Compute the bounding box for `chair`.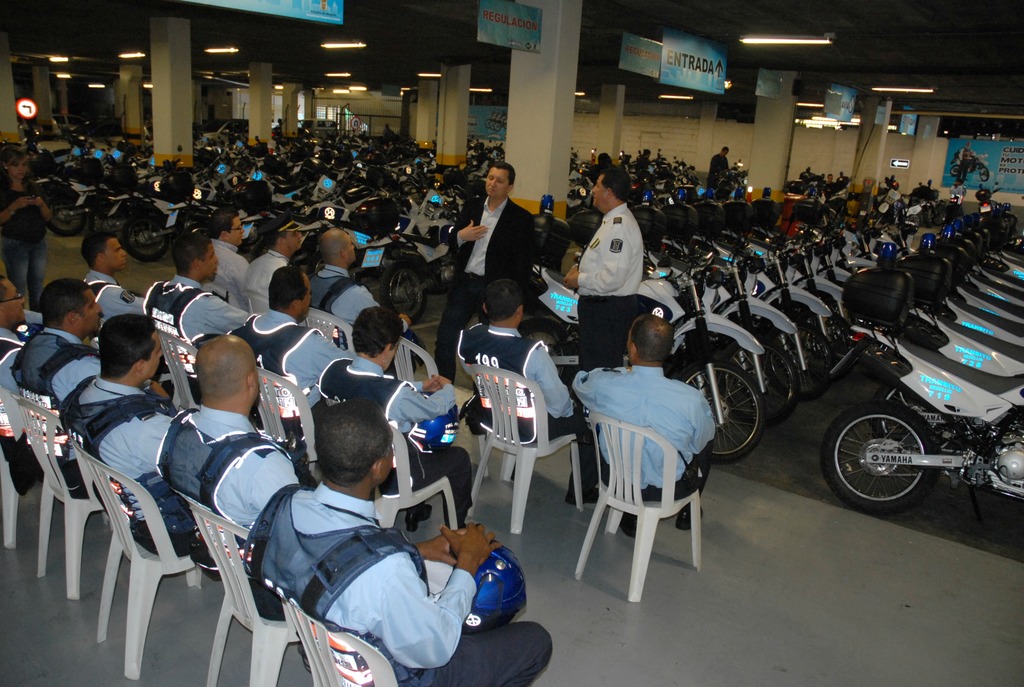
x1=467, y1=364, x2=585, y2=534.
